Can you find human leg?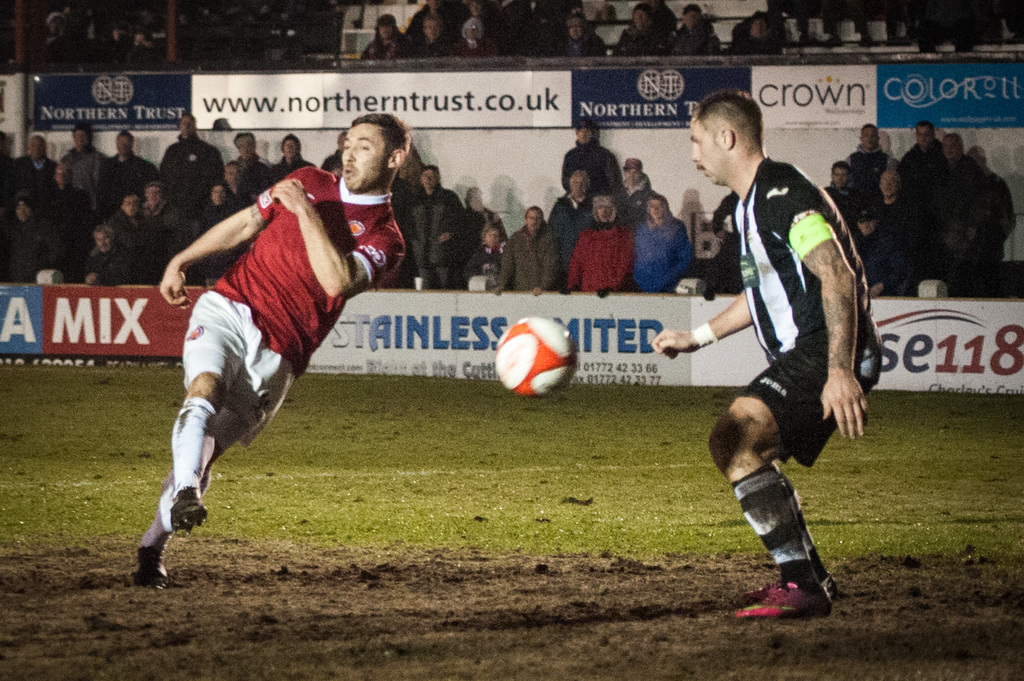
Yes, bounding box: box=[144, 315, 228, 542].
